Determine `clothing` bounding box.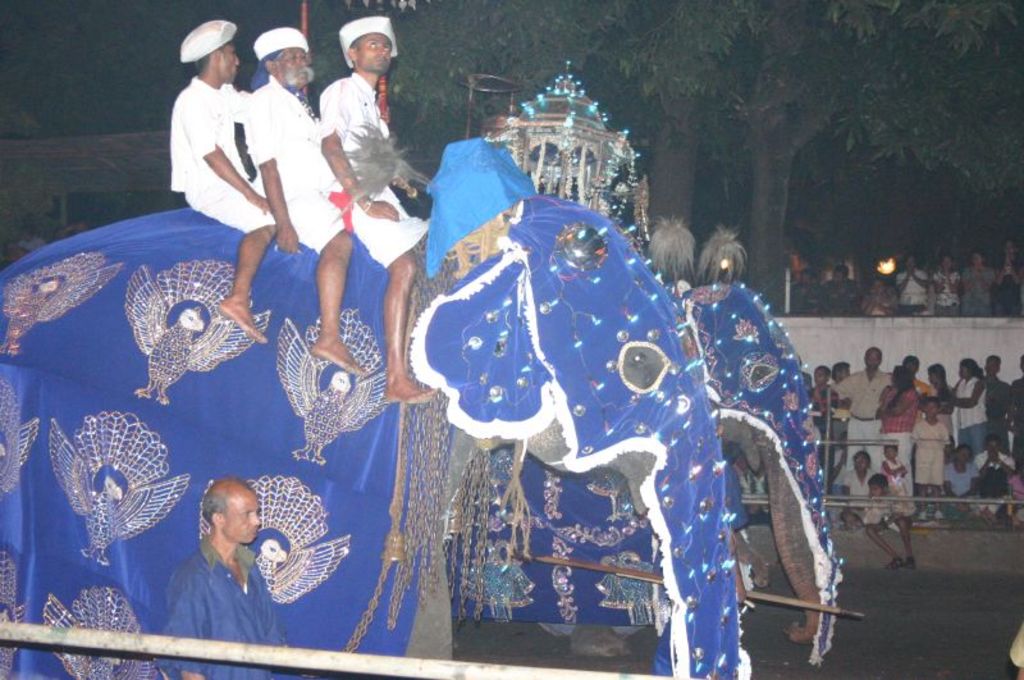
Determined: box(438, 274, 838, 622).
